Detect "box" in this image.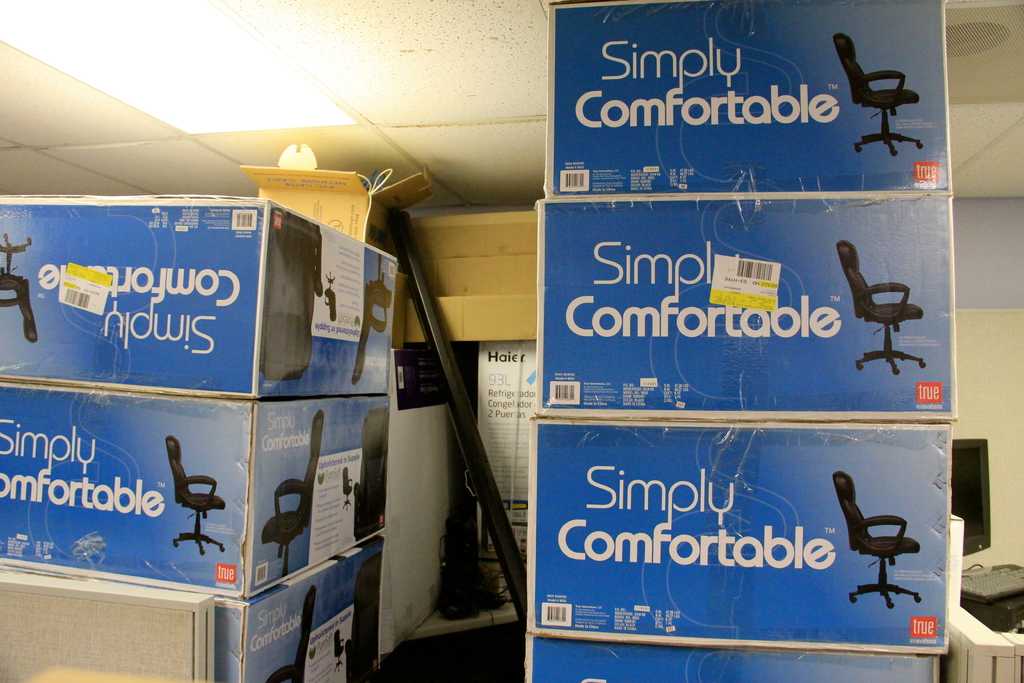
Detection: bbox=(239, 169, 438, 249).
